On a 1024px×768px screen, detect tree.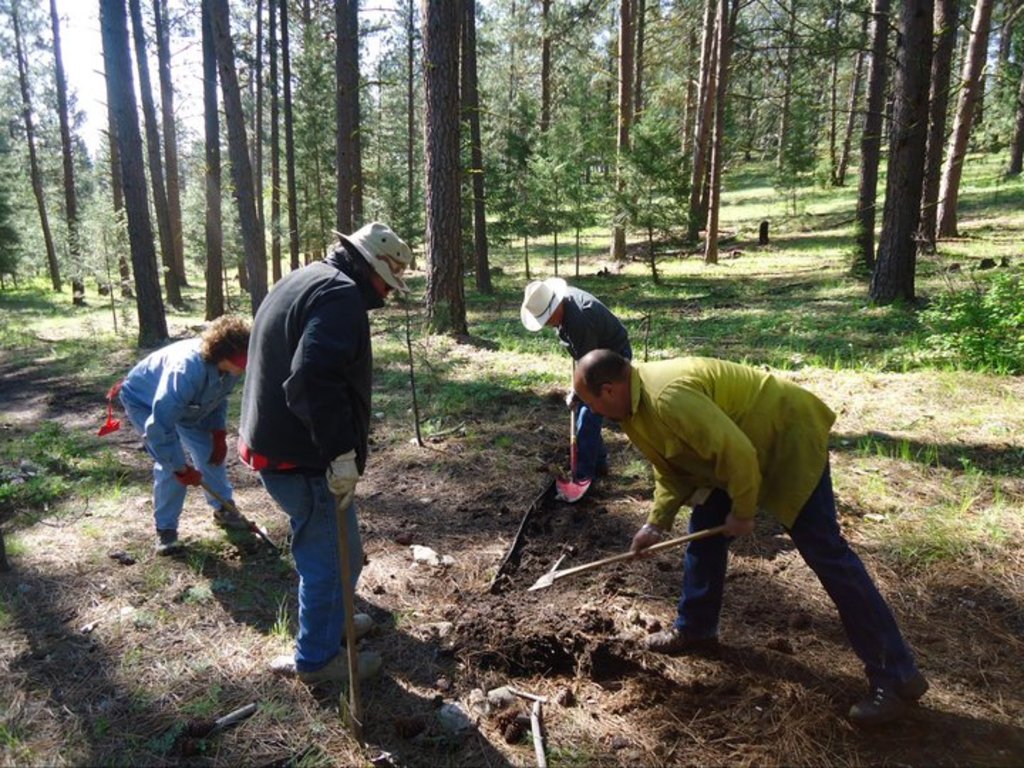
{"x1": 1, "y1": 0, "x2": 61, "y2": 290}.
